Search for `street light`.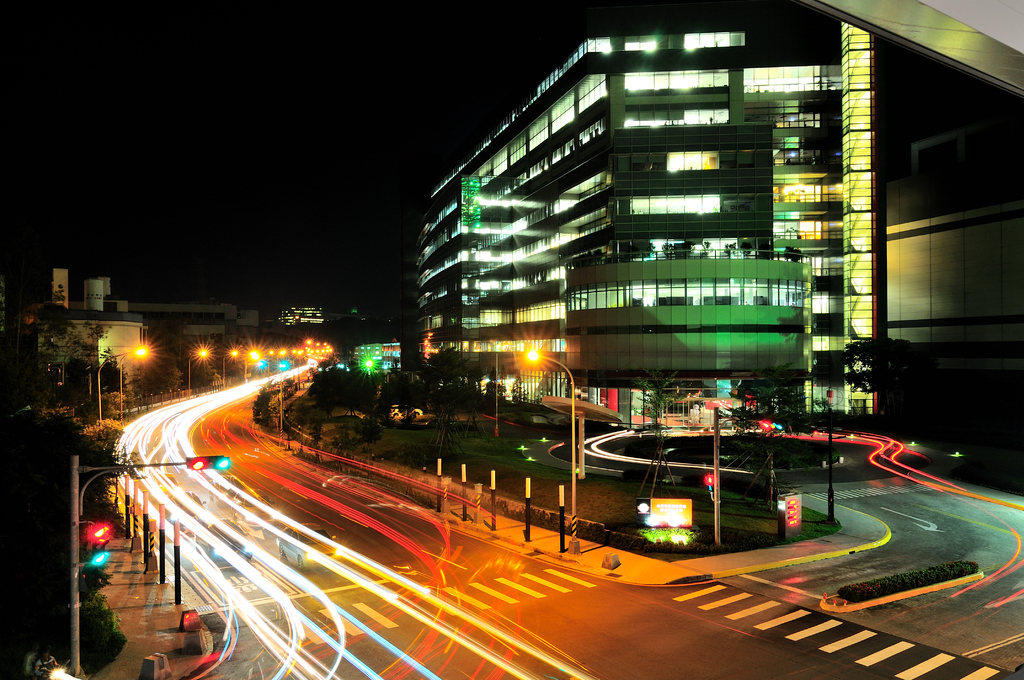
Found at l=67, t=516, r=118, b=679.
